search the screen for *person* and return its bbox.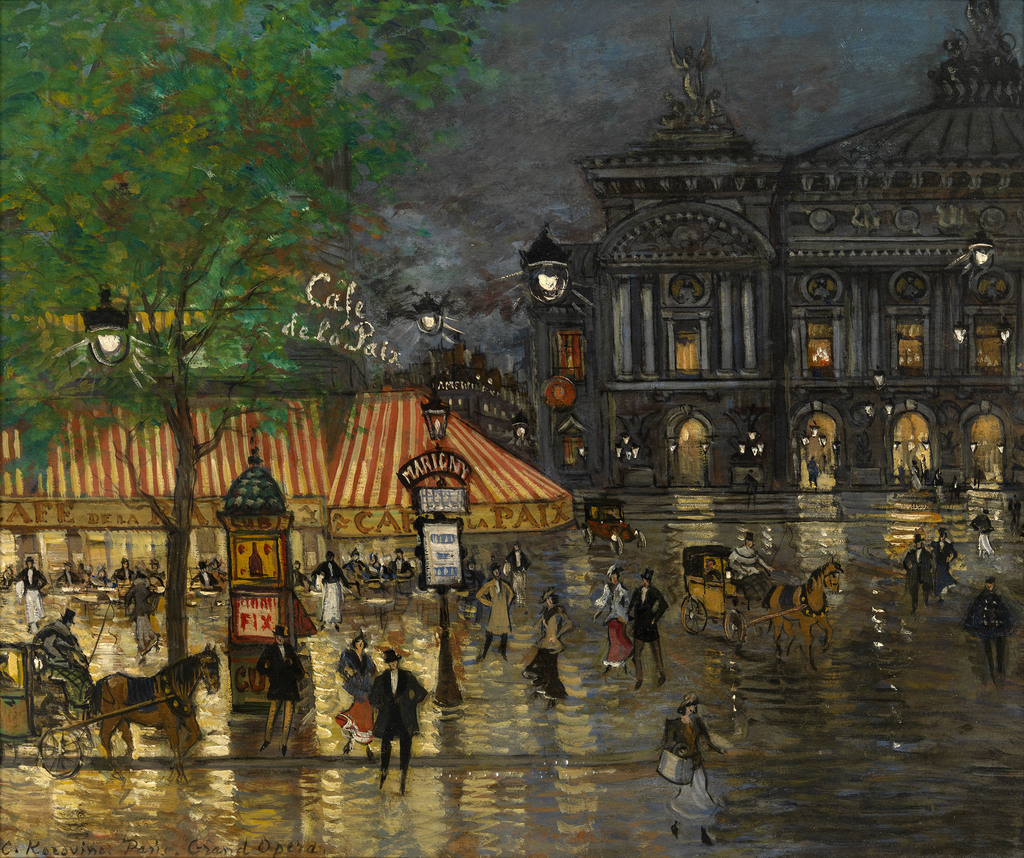
Found: <box>963,577,1012,684</box>.
